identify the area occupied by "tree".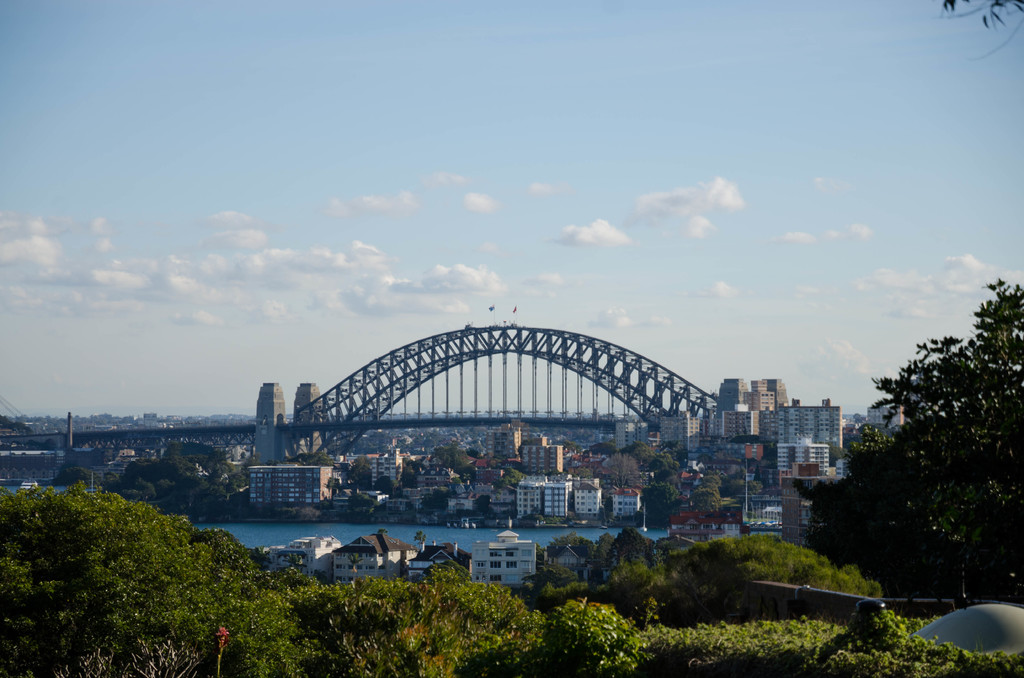
Area: [811, 280, 1016, 620].
